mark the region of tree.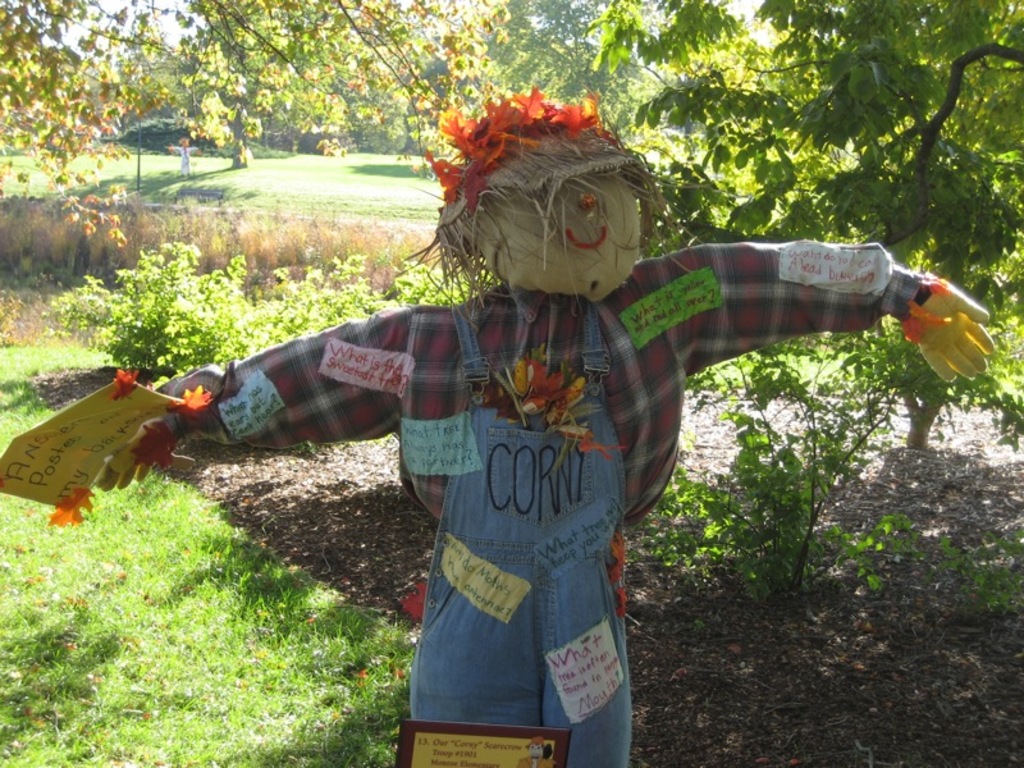
Region: box(0, 0, 511, 241).
